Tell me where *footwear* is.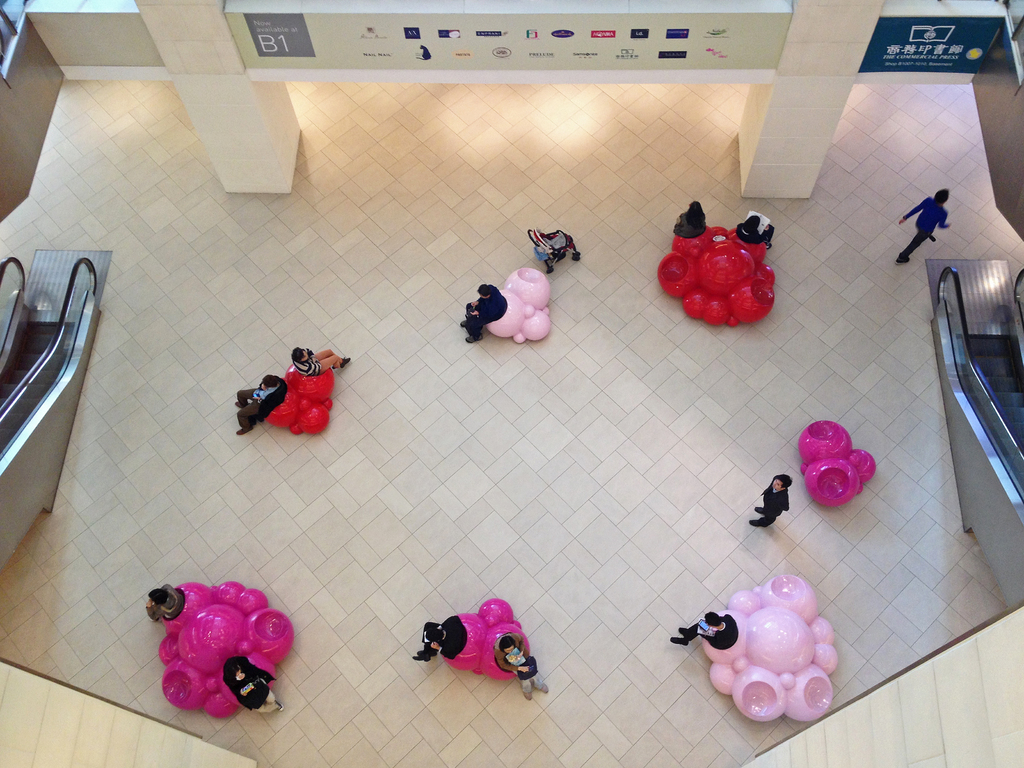
*footwear* is at <region>236, 428, 253, 435</region>.
